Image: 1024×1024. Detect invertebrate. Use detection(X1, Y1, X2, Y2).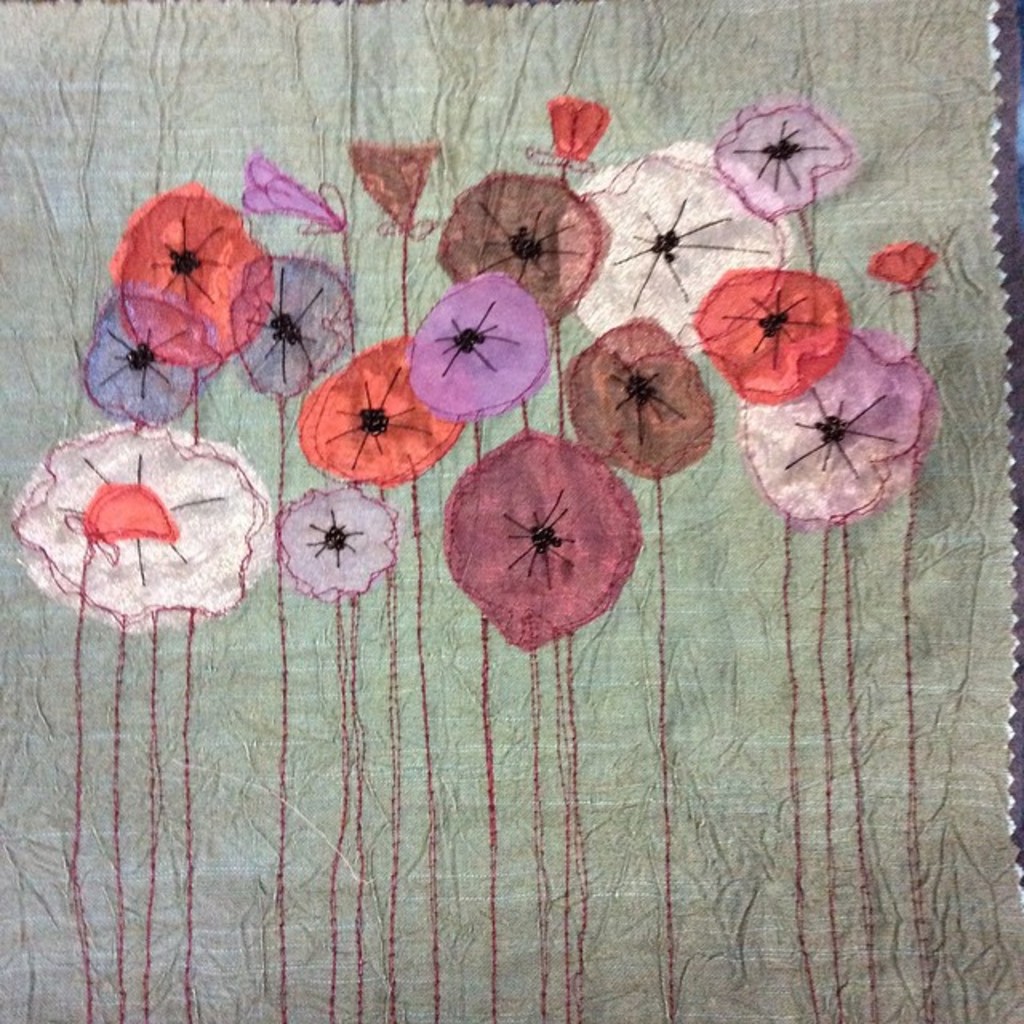
detection(310, 512, 365, 571).
